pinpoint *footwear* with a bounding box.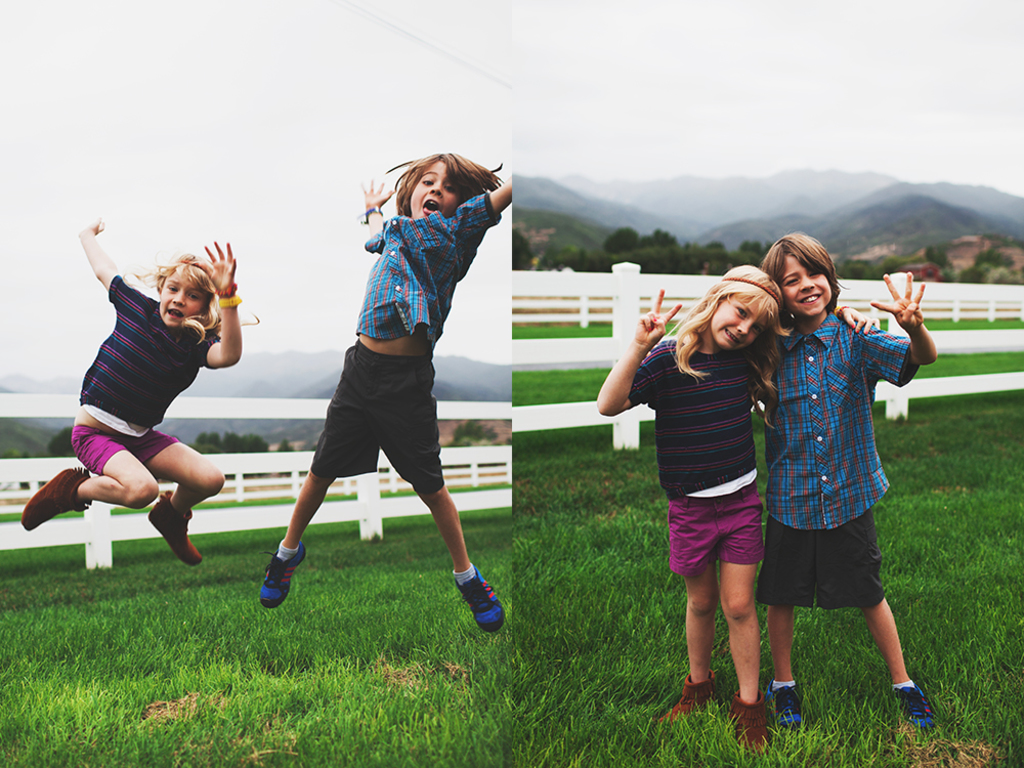
{"x1": 453, "y1": 561, "x2": 508, "y2": 636}.
